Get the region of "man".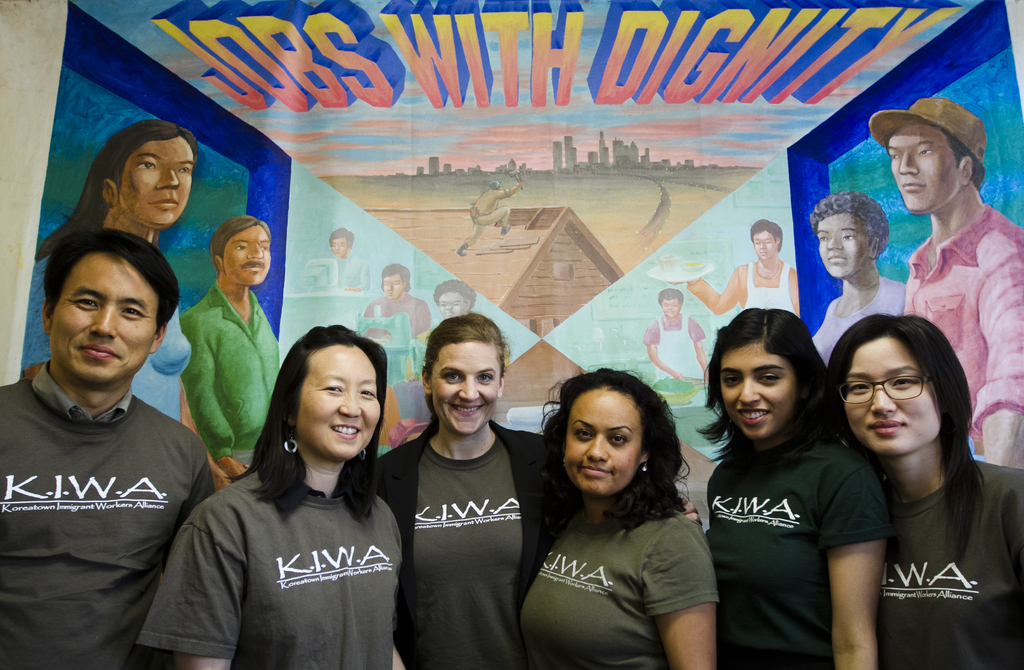
rect(184, 218, 279, 485).
